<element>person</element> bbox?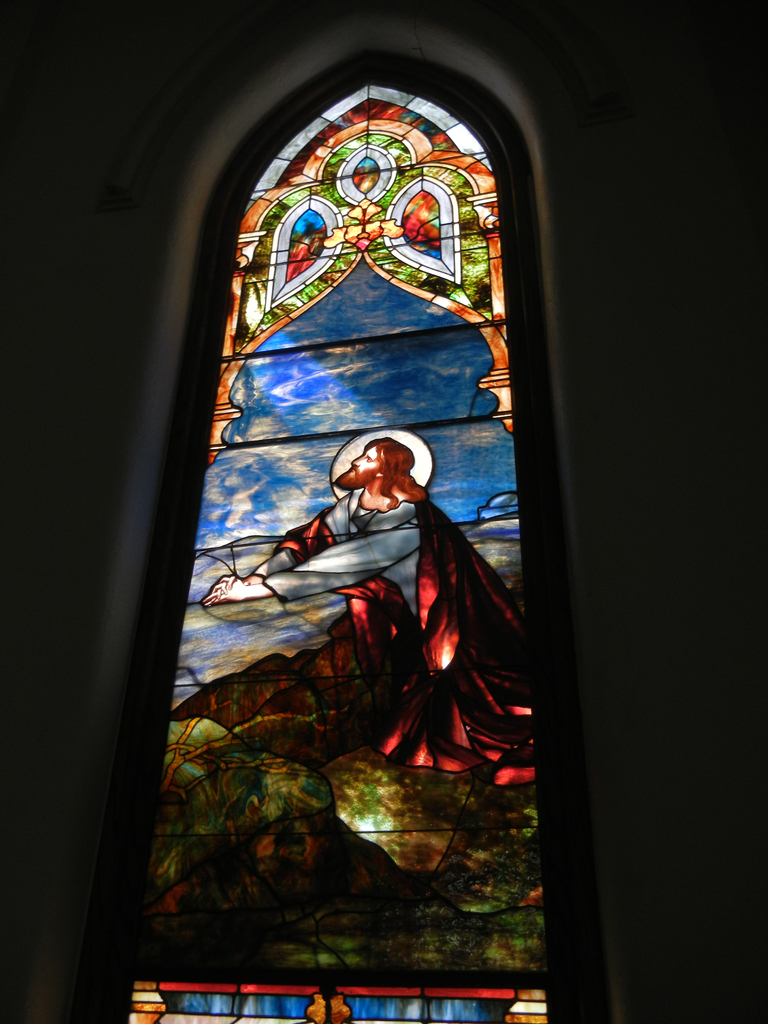
333,433,429,508
